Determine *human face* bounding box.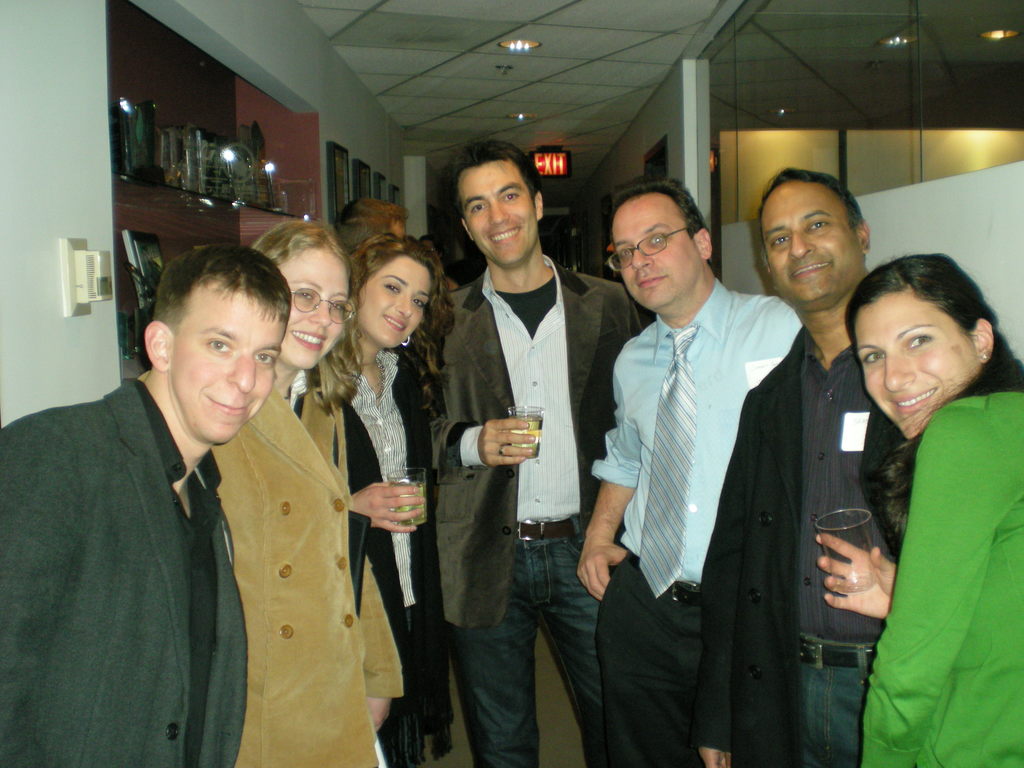
Determined: {"left": 458, "top": 158, "right": 538, "bottom": 268}.
